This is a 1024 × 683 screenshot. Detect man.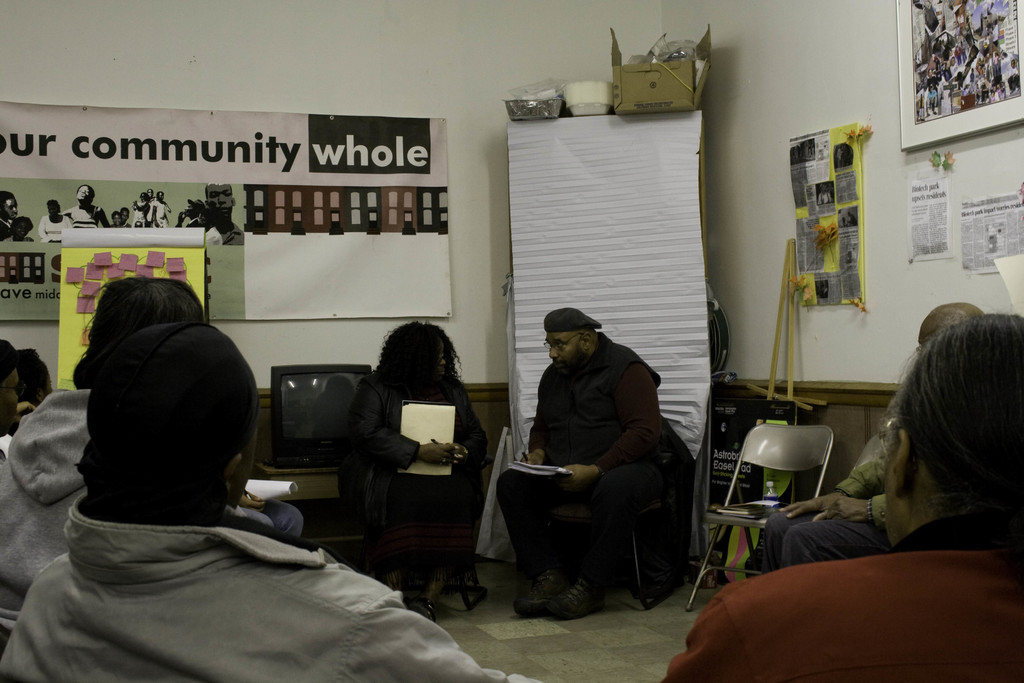
select_region(0, 192, 19, 237).
